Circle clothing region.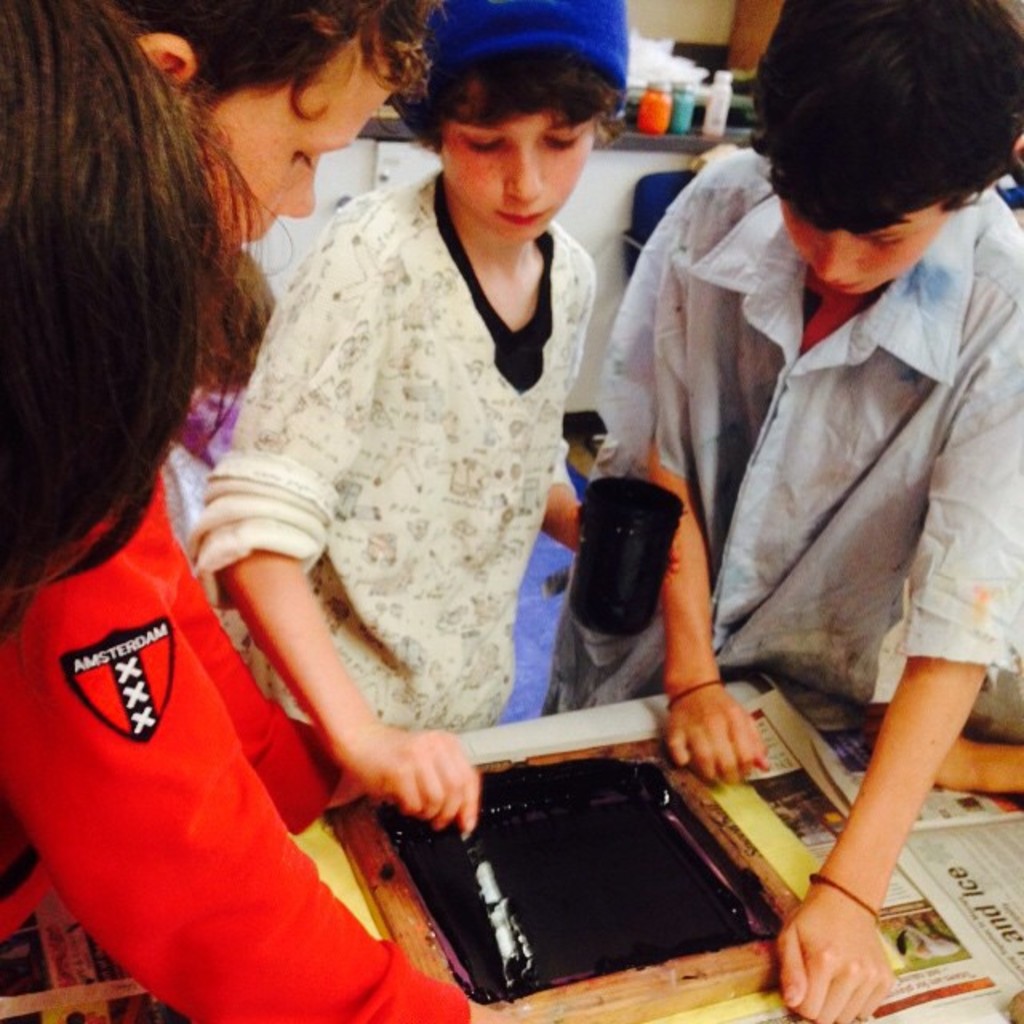
Region: box=[176, 160, 608, 752].
